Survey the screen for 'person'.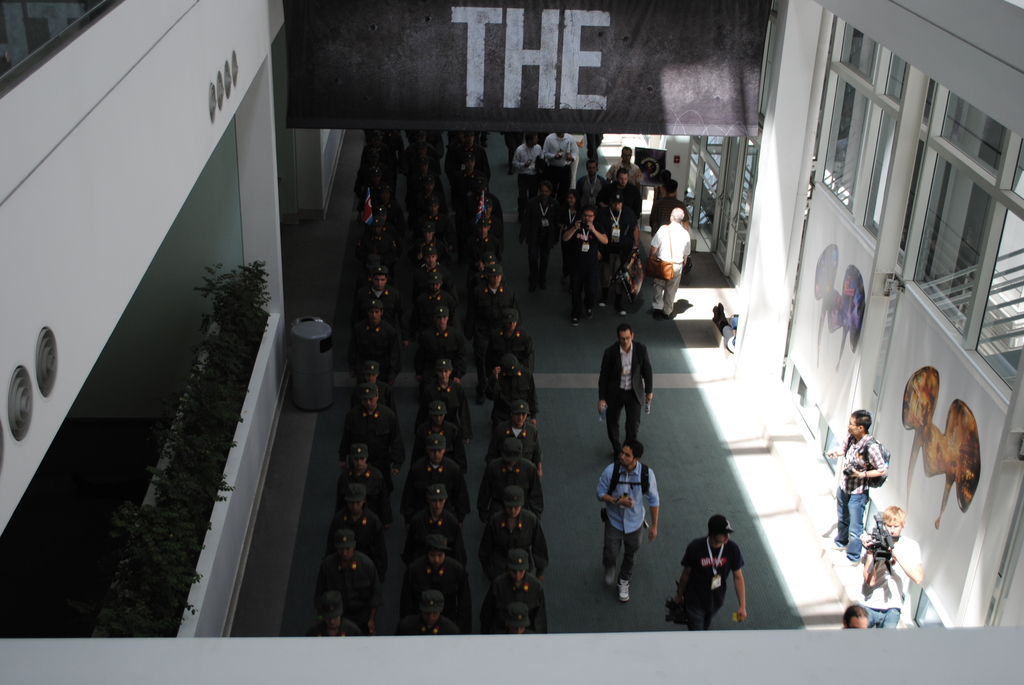
Survey found: {"x1": 833, "y1": 409, "x2": 883, "y2": 558}.
